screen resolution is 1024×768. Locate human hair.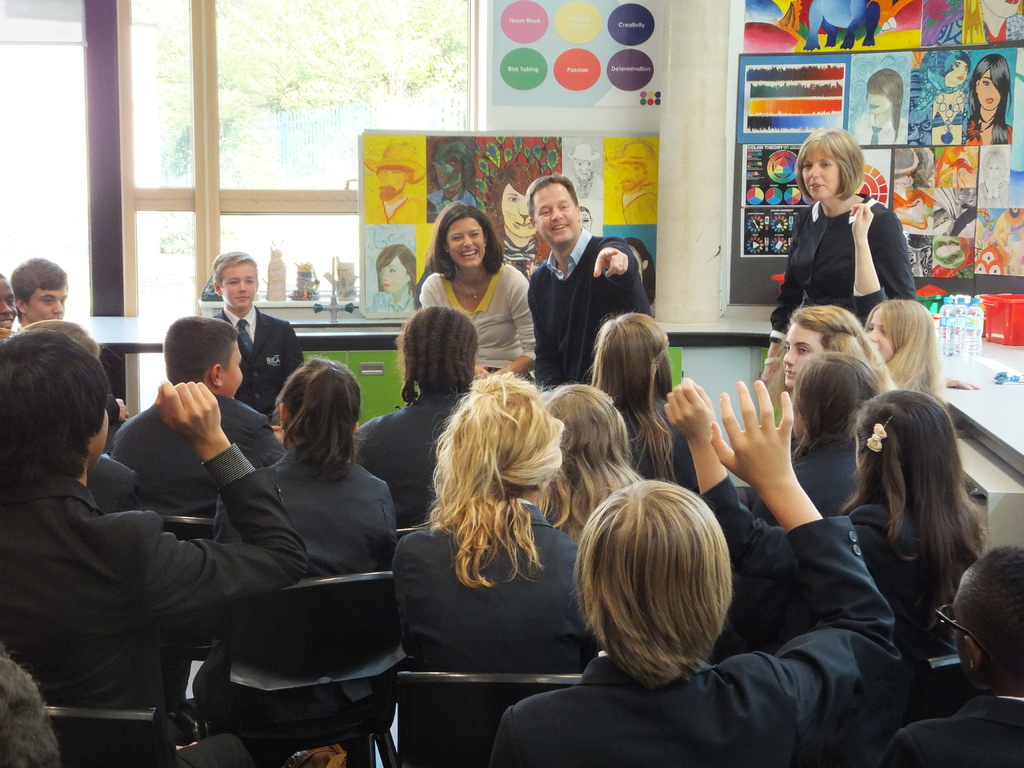
x1=13 y1=254 x2=62 y2=315.
